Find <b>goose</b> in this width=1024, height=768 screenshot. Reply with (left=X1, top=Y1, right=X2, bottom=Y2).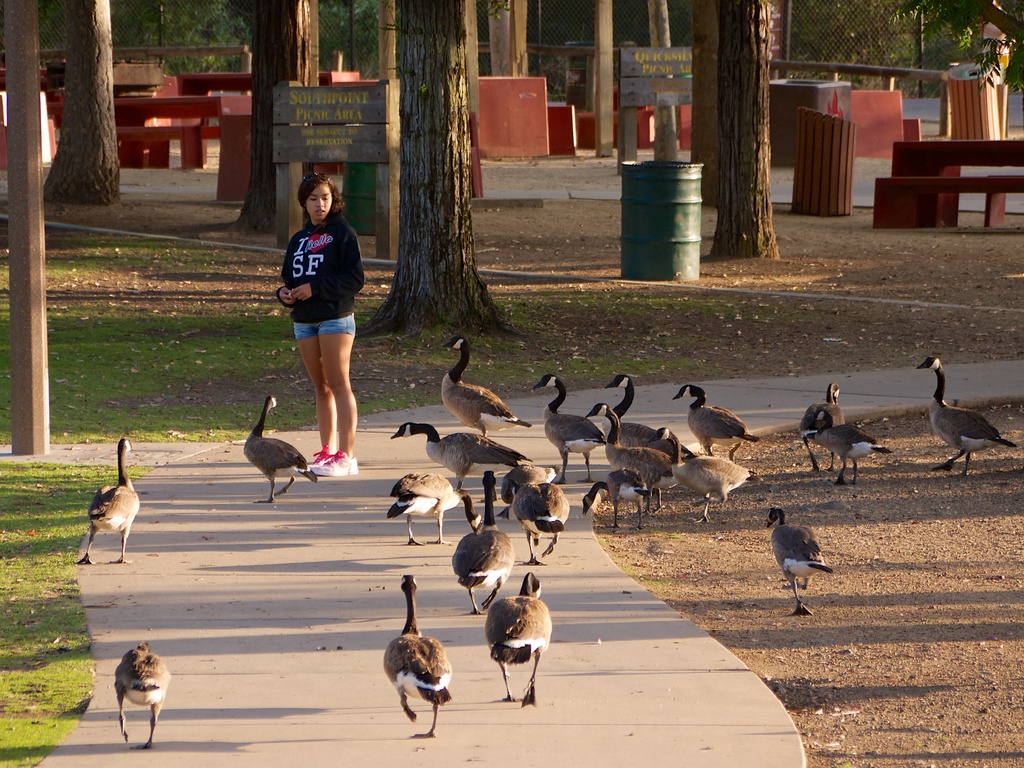
(left=589, top=467, right=650, bottom=531).
